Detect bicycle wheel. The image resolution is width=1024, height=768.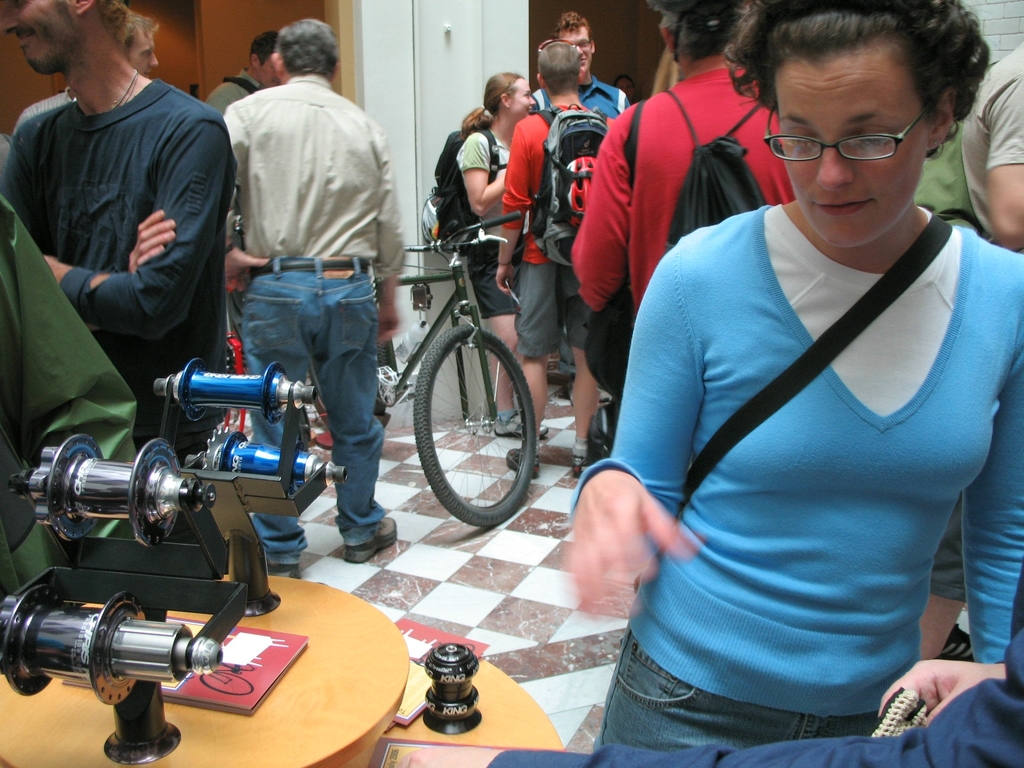
(left=403, top=324, right=531, bottom=532).
